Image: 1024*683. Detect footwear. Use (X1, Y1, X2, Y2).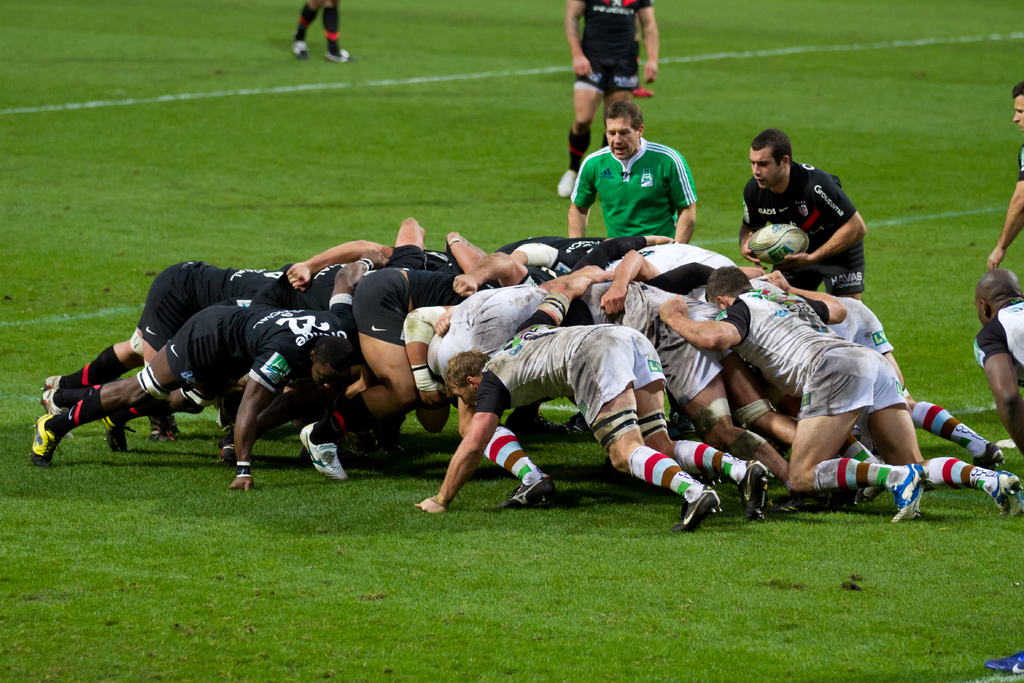
(832, 486, 858, 519).
